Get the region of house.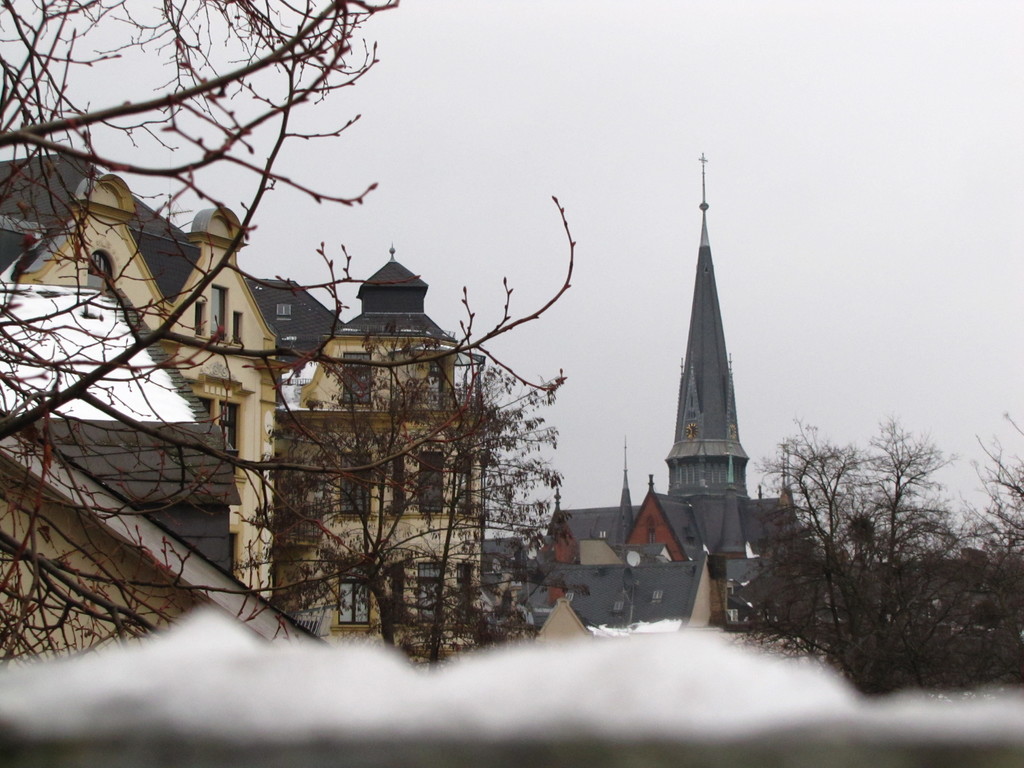
(left=519, top=586, right=602, bottom=647).
